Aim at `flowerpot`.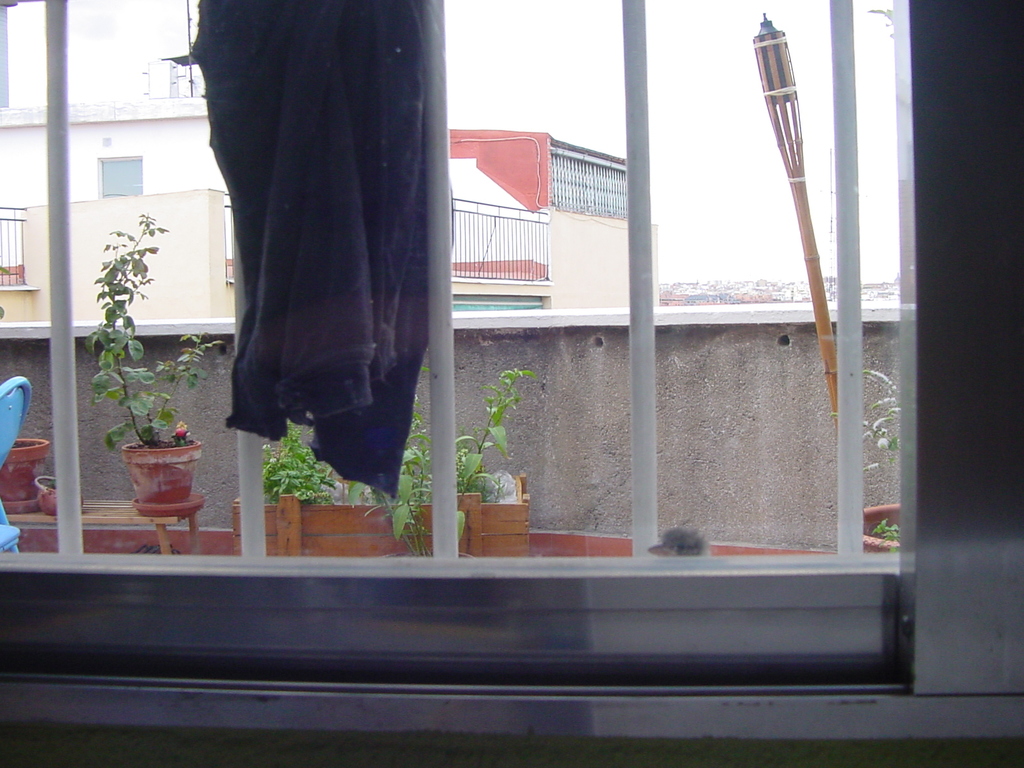
Aimed at x1=863 y1=499 x2=902 y2=552.
